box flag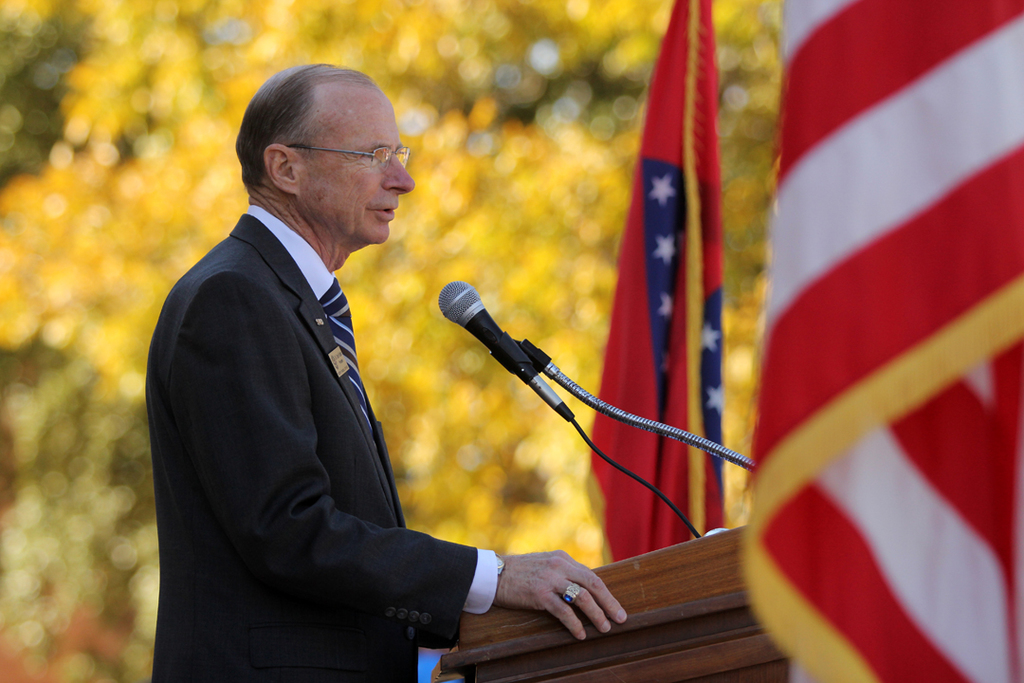
732/0/1023/682
